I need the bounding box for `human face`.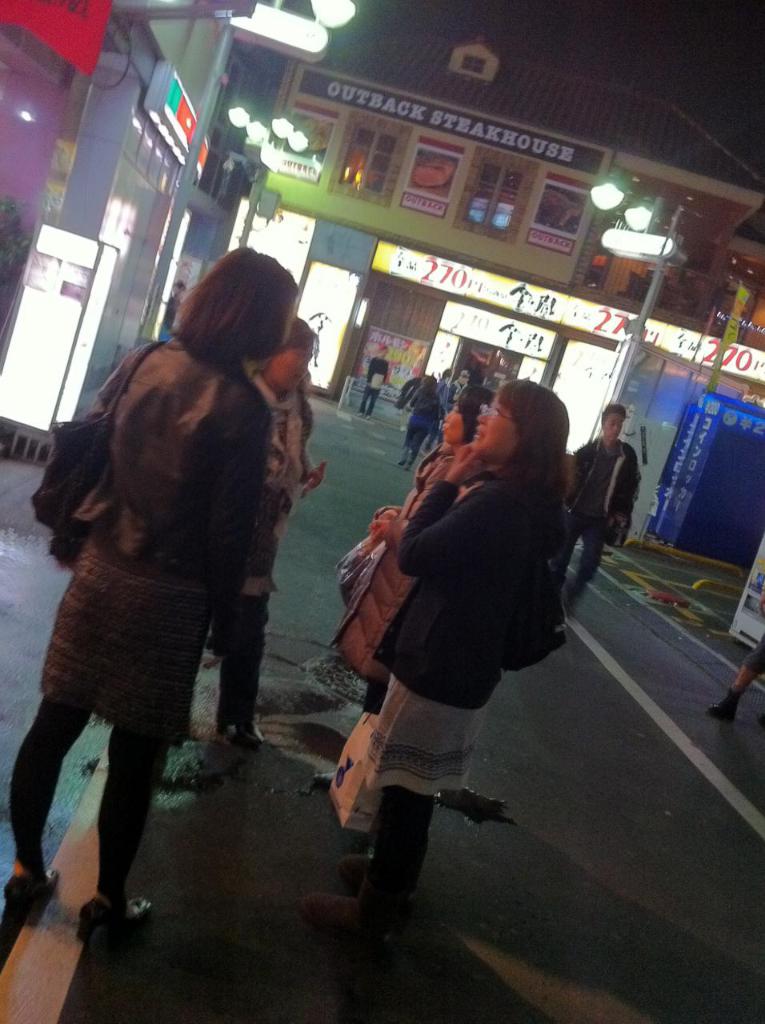
Here it is: [left=471, top=397, right=518, bottom=456].
